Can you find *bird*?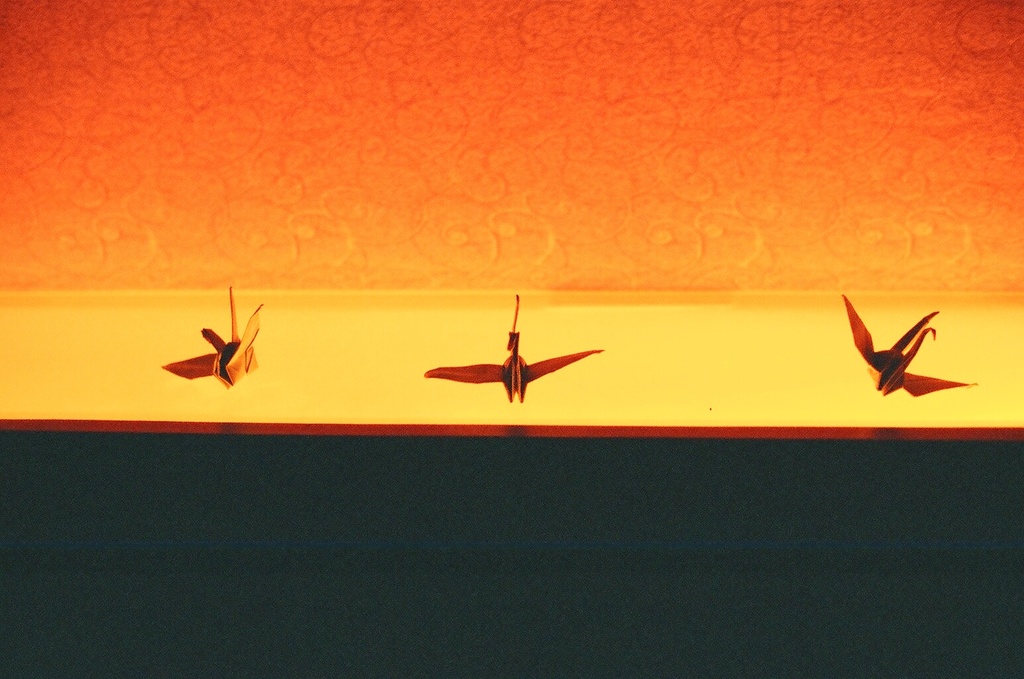
Yes, bounding box: [x1=416, y1=296, x2=600, y2=412].
